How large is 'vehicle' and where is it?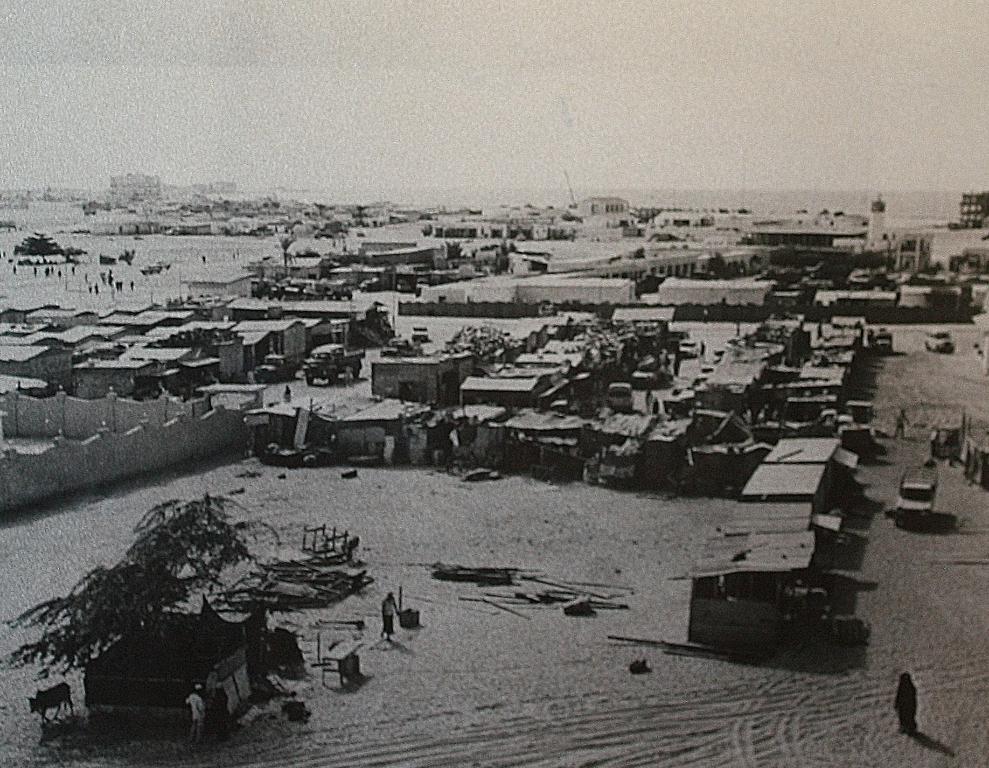
Bounding box: pyautogui.locateOnScreen(897, 456, 935, 521).
